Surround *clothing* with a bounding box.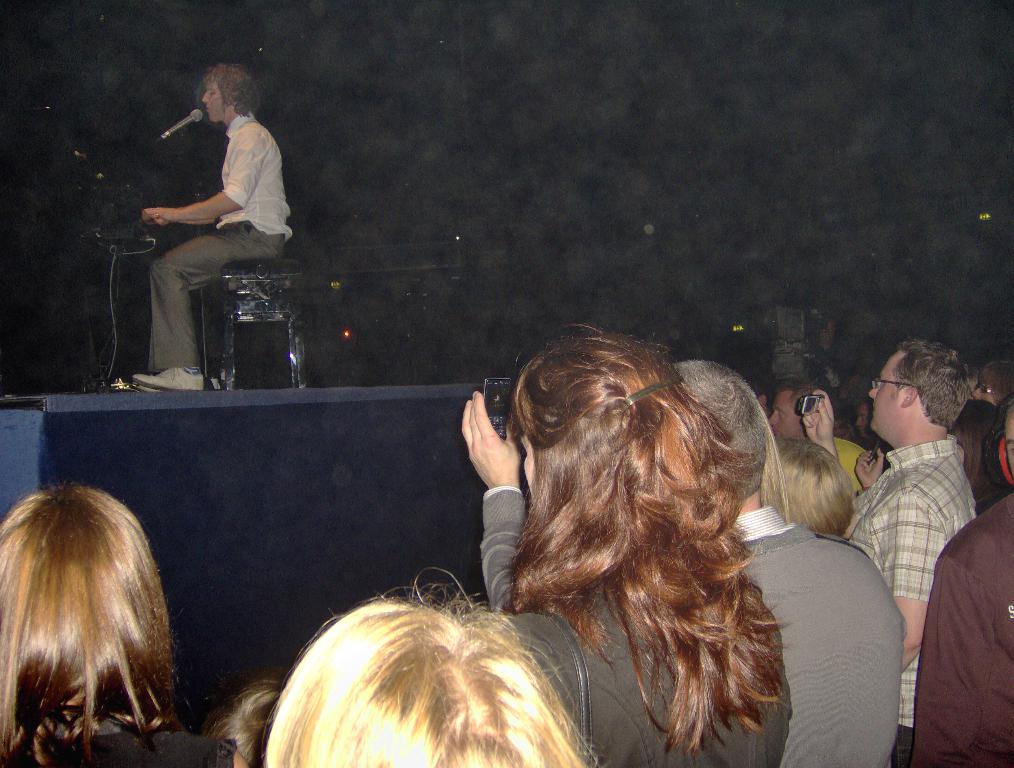
(478,488,900,767).
